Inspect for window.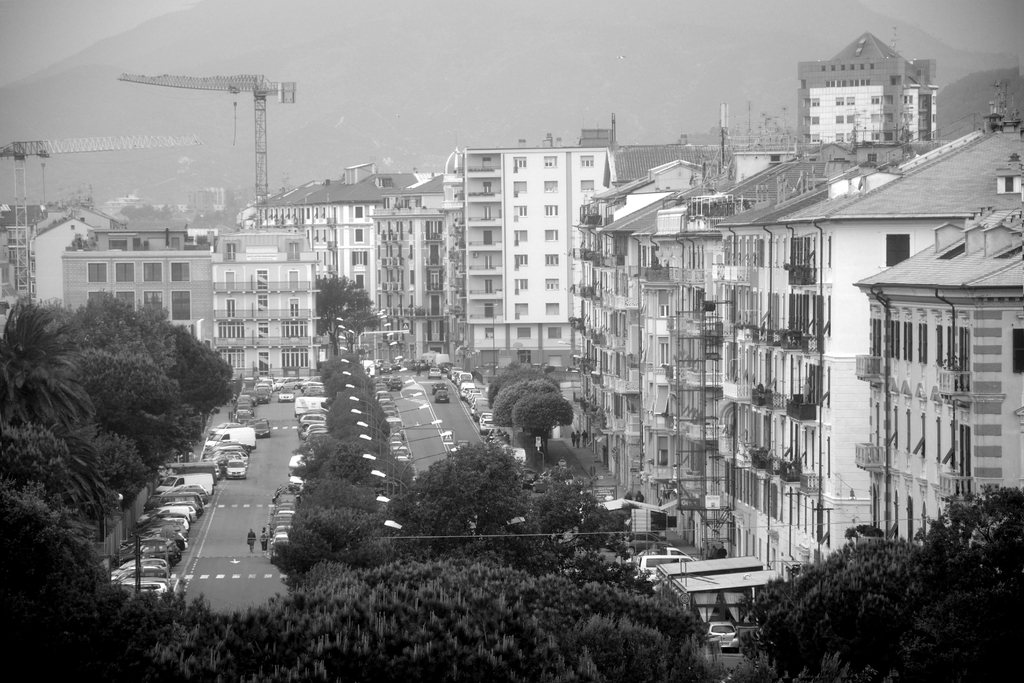
Inspection: pyautogui.locateOnScreen(518, 352, 531, 368).
